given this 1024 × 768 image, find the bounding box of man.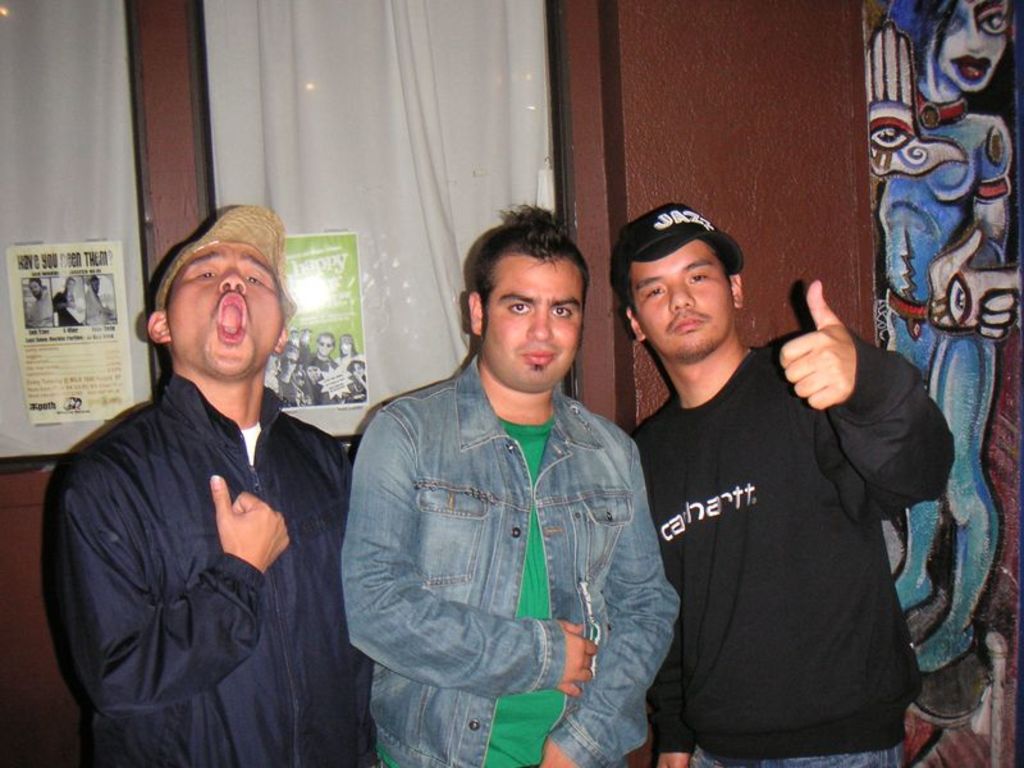
(86,274,114,325).
